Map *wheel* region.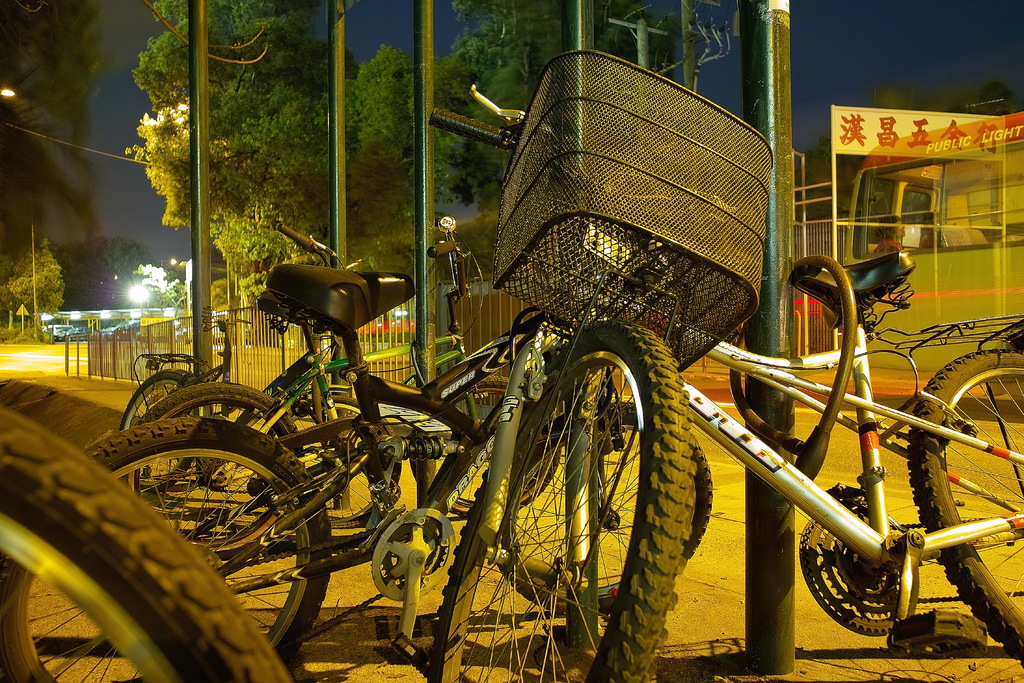
Mapped to [x1=797, y1=497, x2=920, y2=636].
